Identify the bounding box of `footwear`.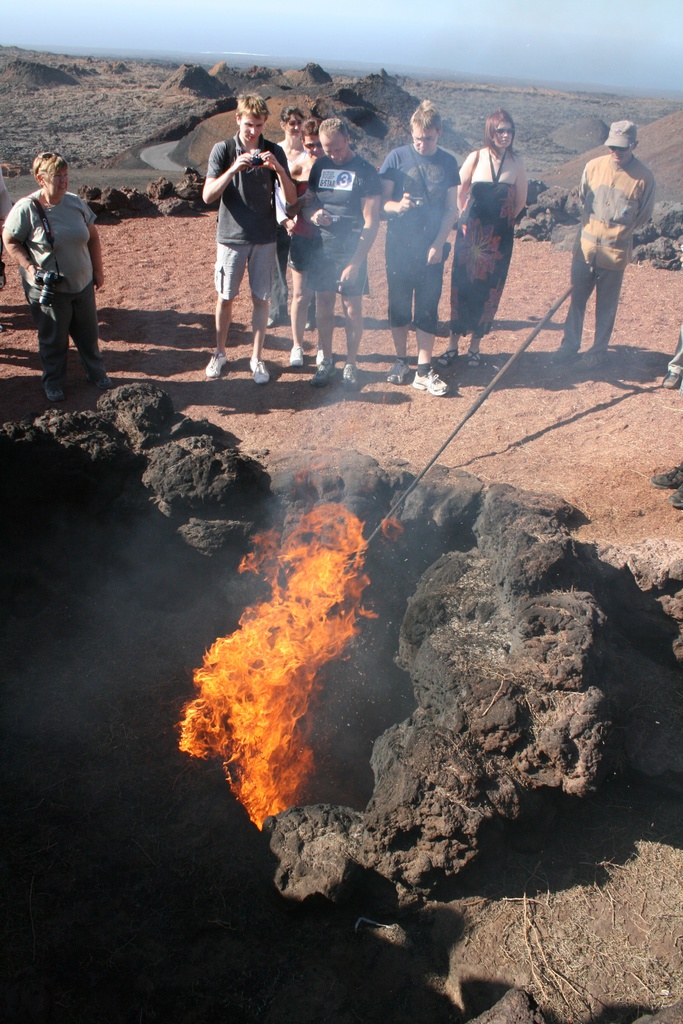
x1=288 y1=345 x2=302 y2=369.
